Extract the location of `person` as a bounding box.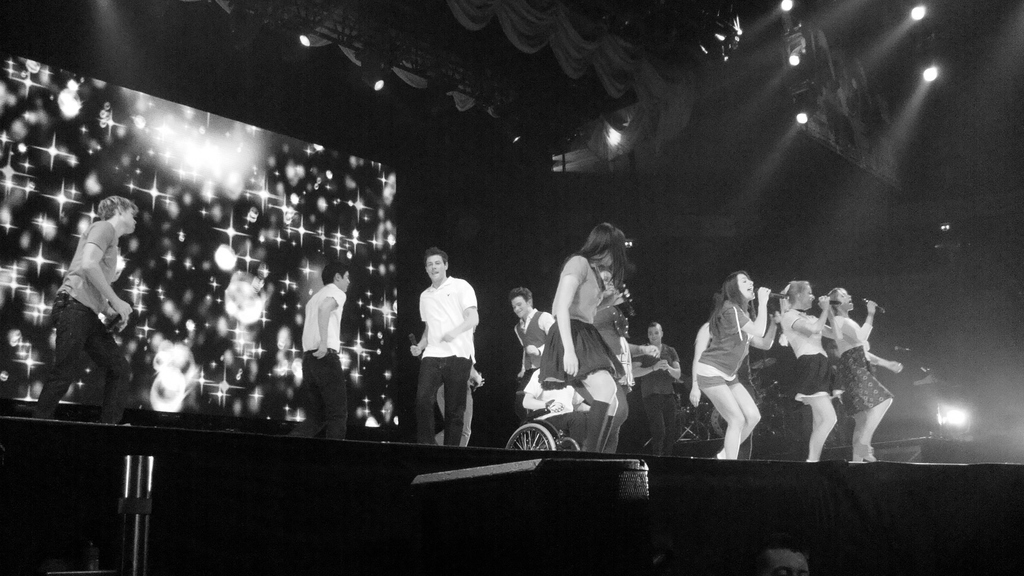
box=[686, 267, 781, 469].
